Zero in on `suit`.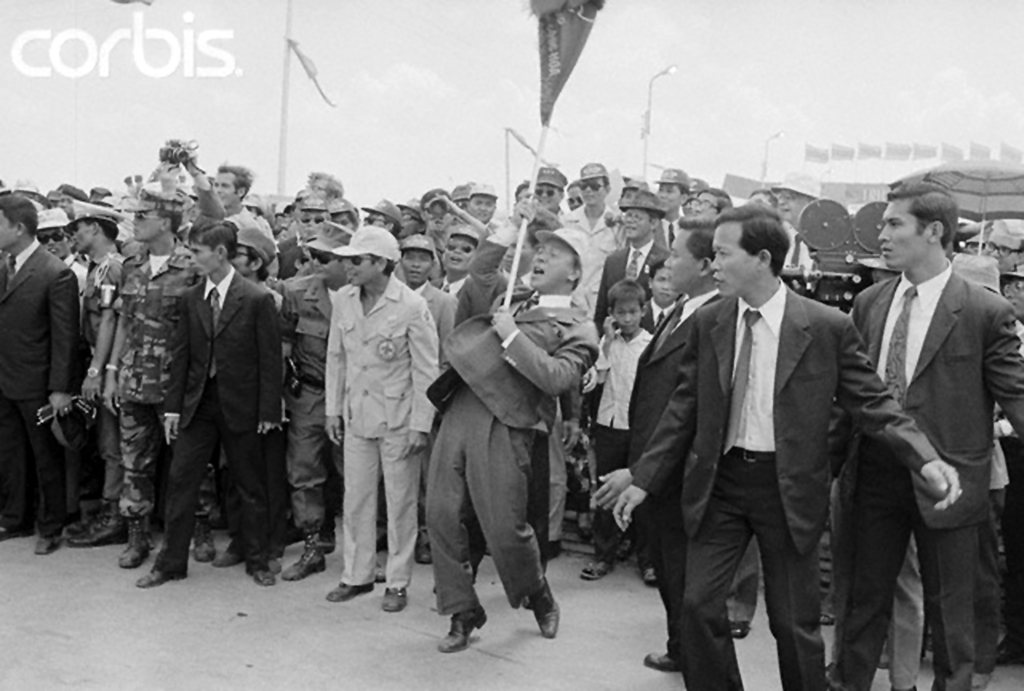
Zeroed in: rect(640, 217, 870, 679).
